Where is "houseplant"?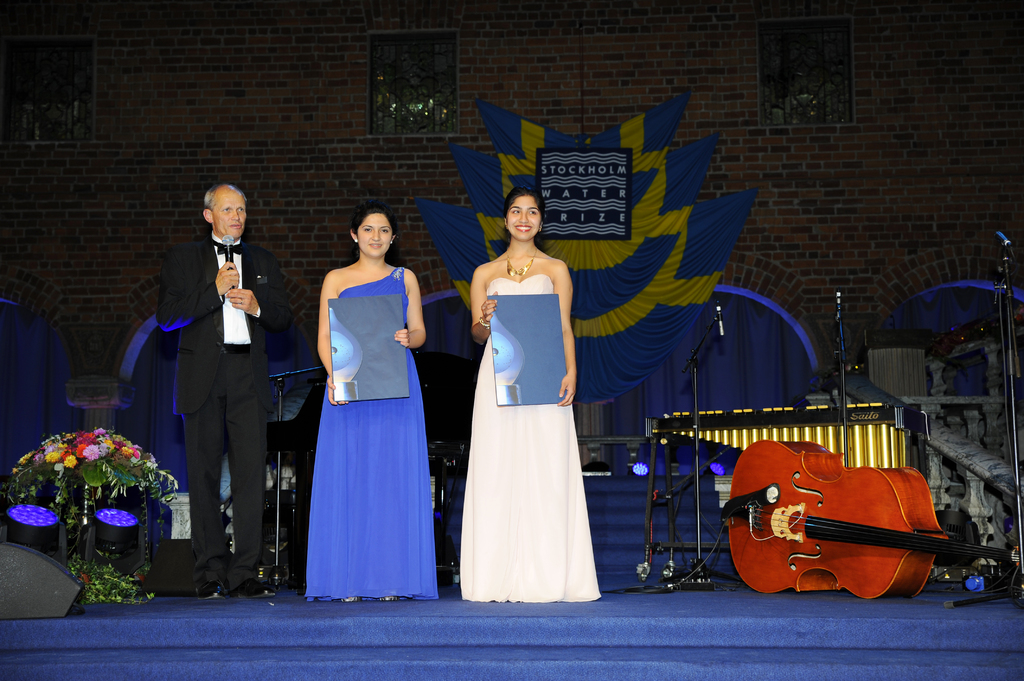
BBox(4, 419, 188, 597).
